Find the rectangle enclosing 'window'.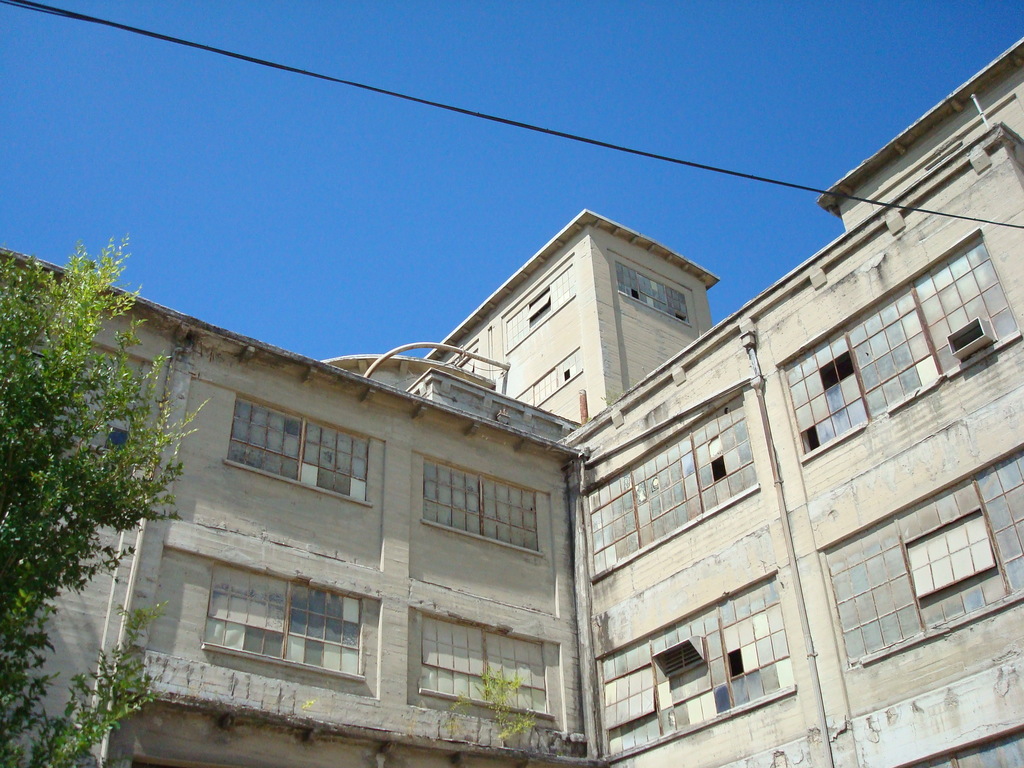
l=173, t=567, r=390, b=692.
